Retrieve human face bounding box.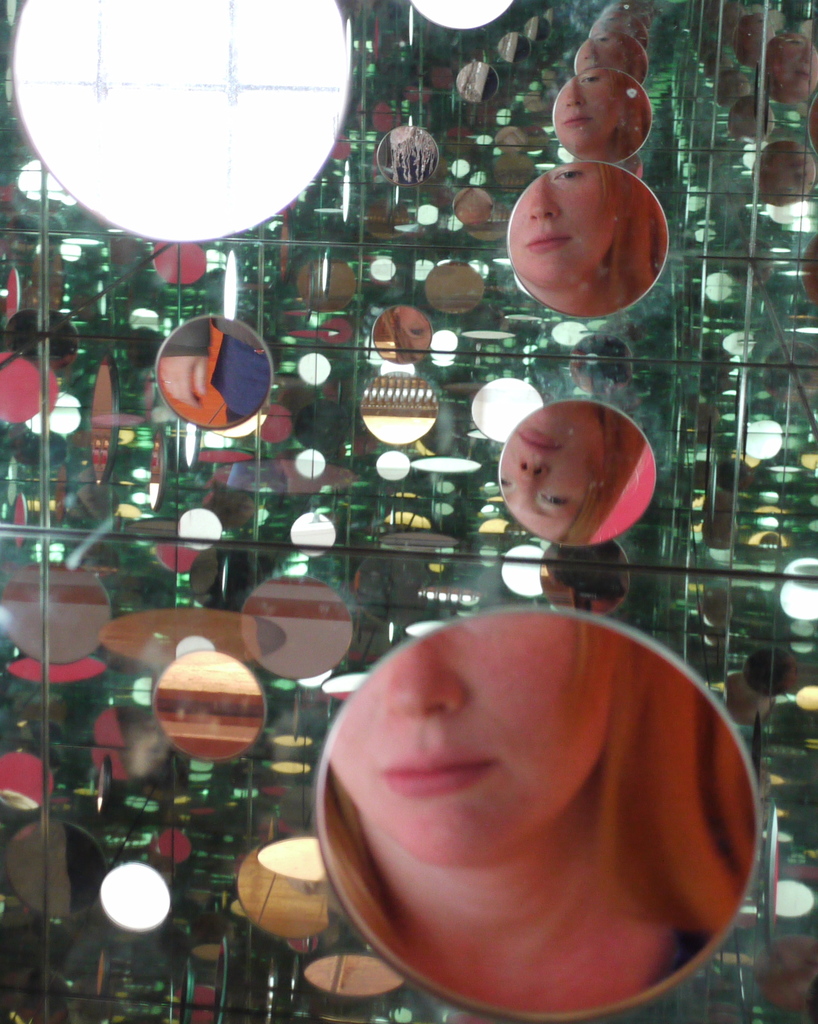
Bounding box: 504 157 613 286.
